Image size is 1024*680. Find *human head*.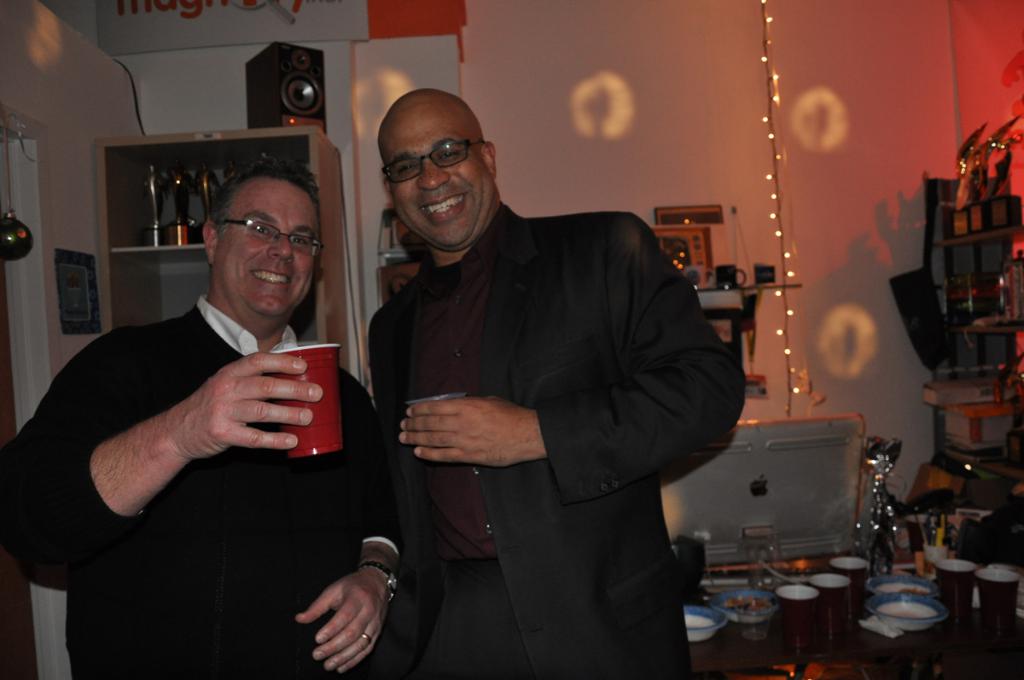
{"left": 201, "top": 157, "right": 326, "bottom": 316}.
